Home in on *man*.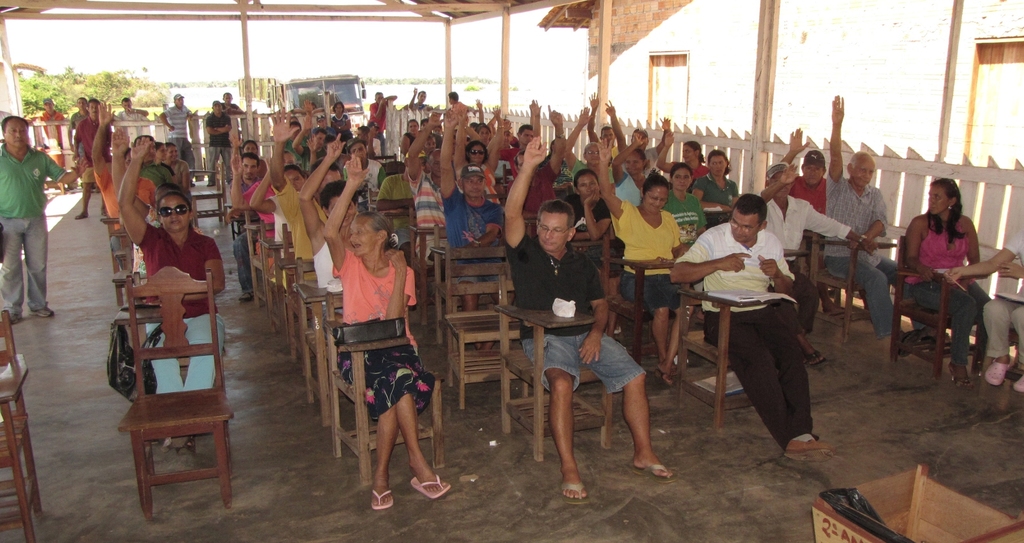
Homed in at bbox=[1, 112, 90, 321].
